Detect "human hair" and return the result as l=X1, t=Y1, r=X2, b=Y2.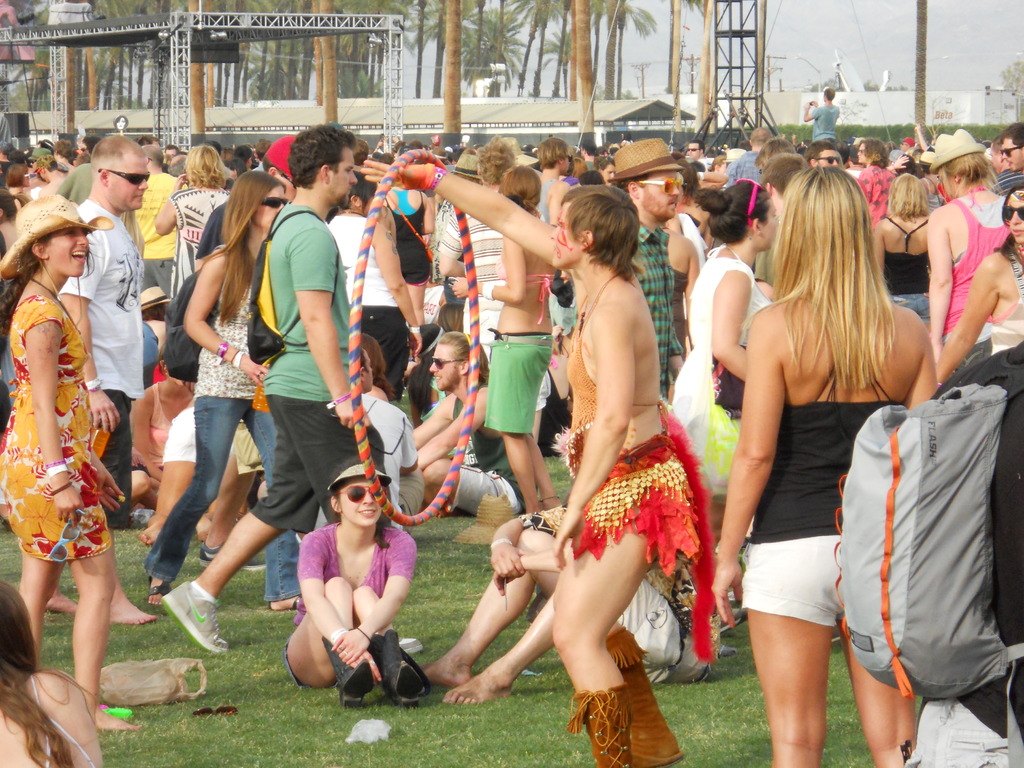
l=1001, t=122, r=1023, b=145.
